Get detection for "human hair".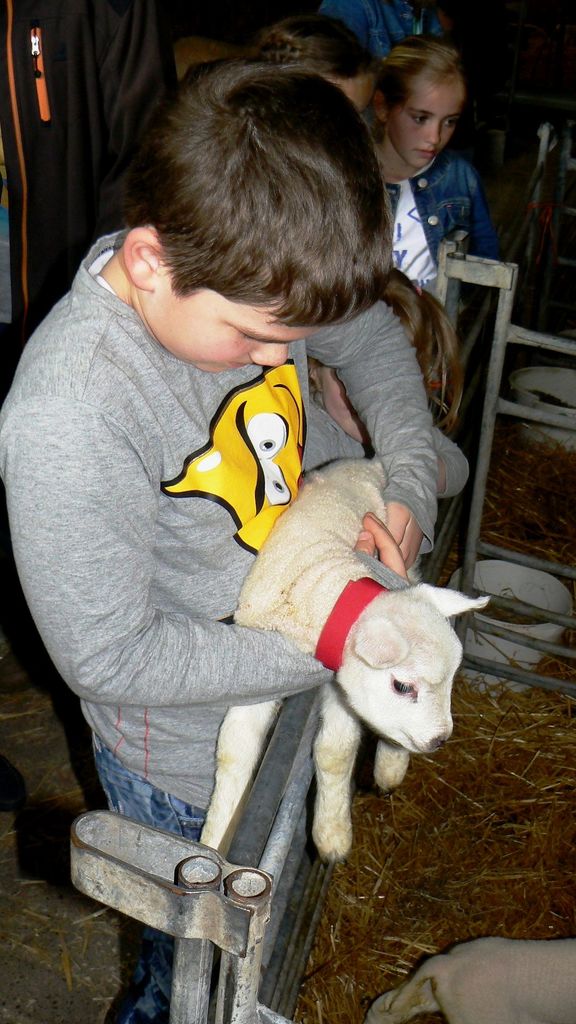
Detection: (376,29,471,122).
